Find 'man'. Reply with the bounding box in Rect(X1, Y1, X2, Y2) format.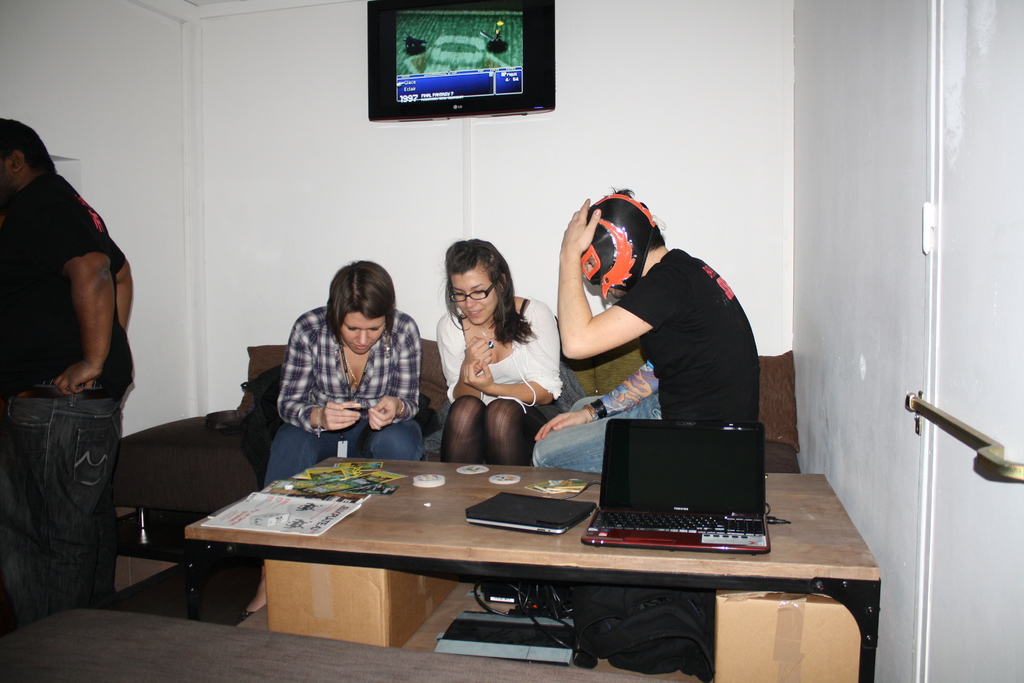
Rect(531, 186, 755, 473).
